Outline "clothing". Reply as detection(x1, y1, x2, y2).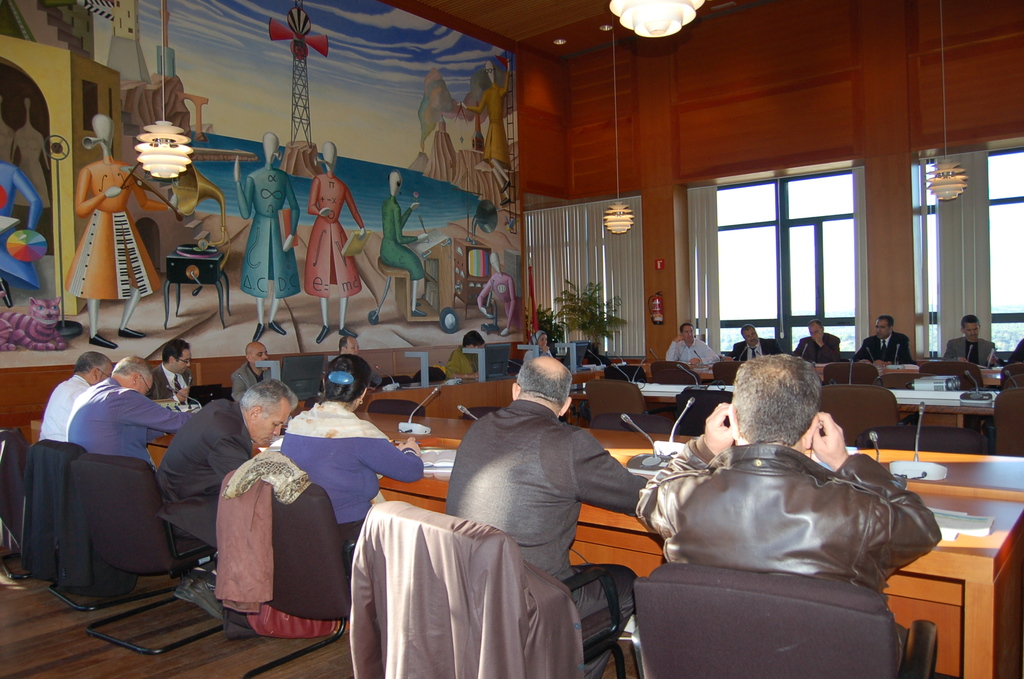
detection(735, 345, 778, 361).
